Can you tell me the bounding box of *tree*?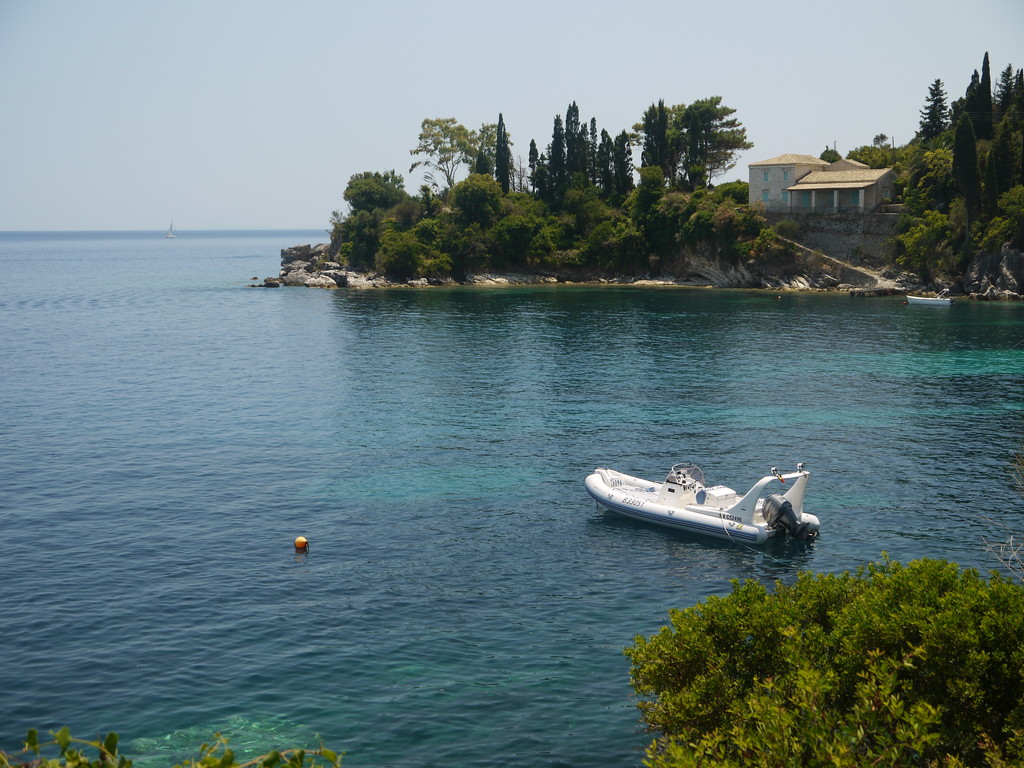
(x1=828, y1=45, x2=1023, y2=305).
